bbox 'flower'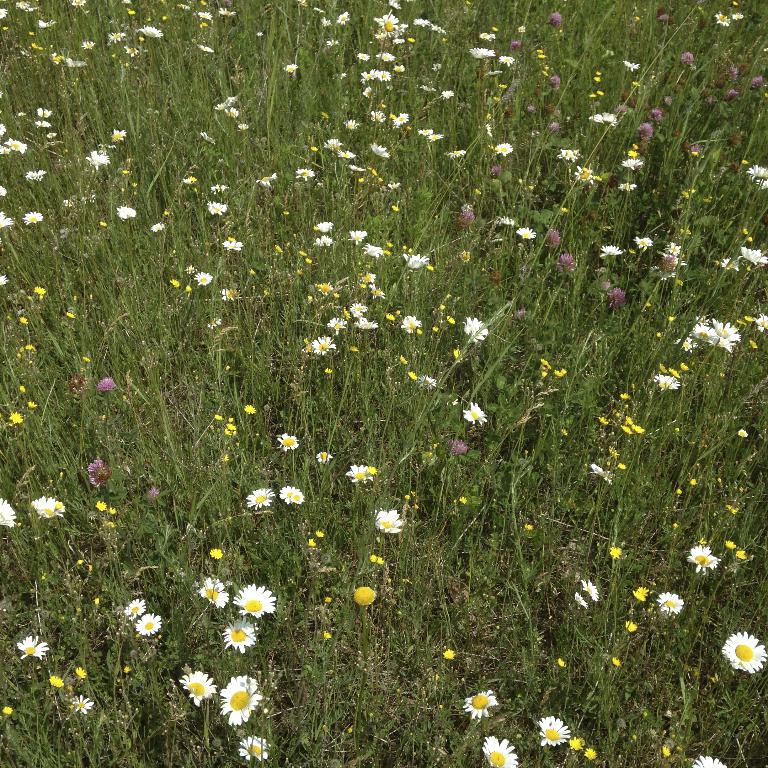
rect(236, 122, 251, 132)
